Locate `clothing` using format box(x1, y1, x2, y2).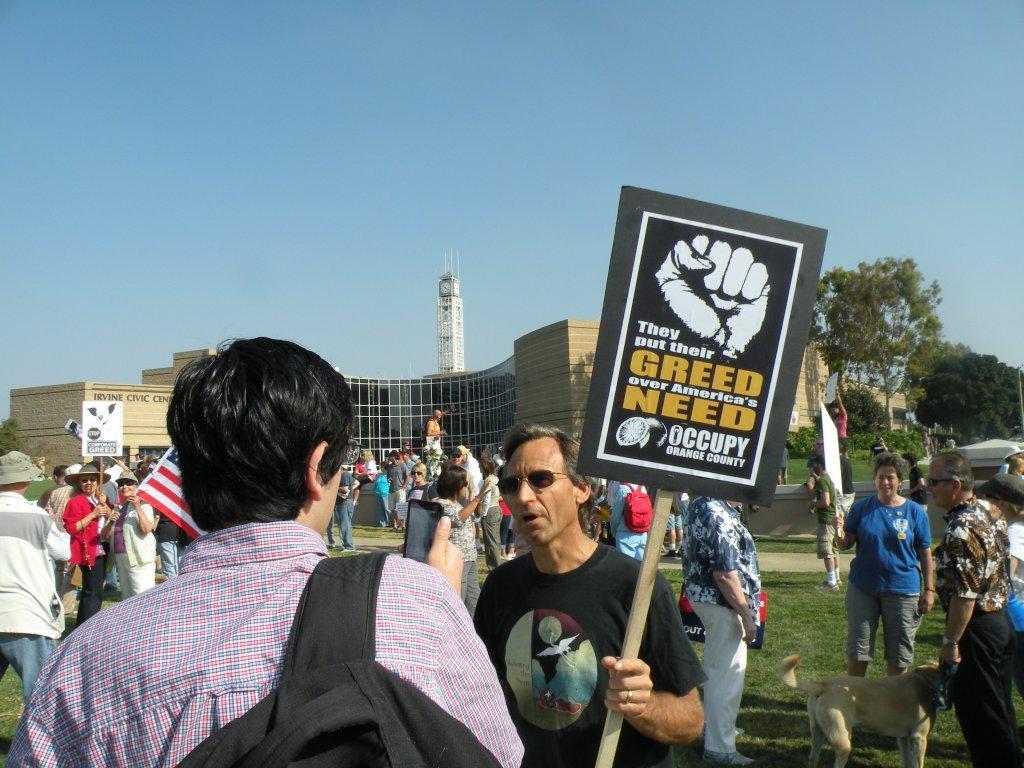
box(0, 416, 757, 767).
